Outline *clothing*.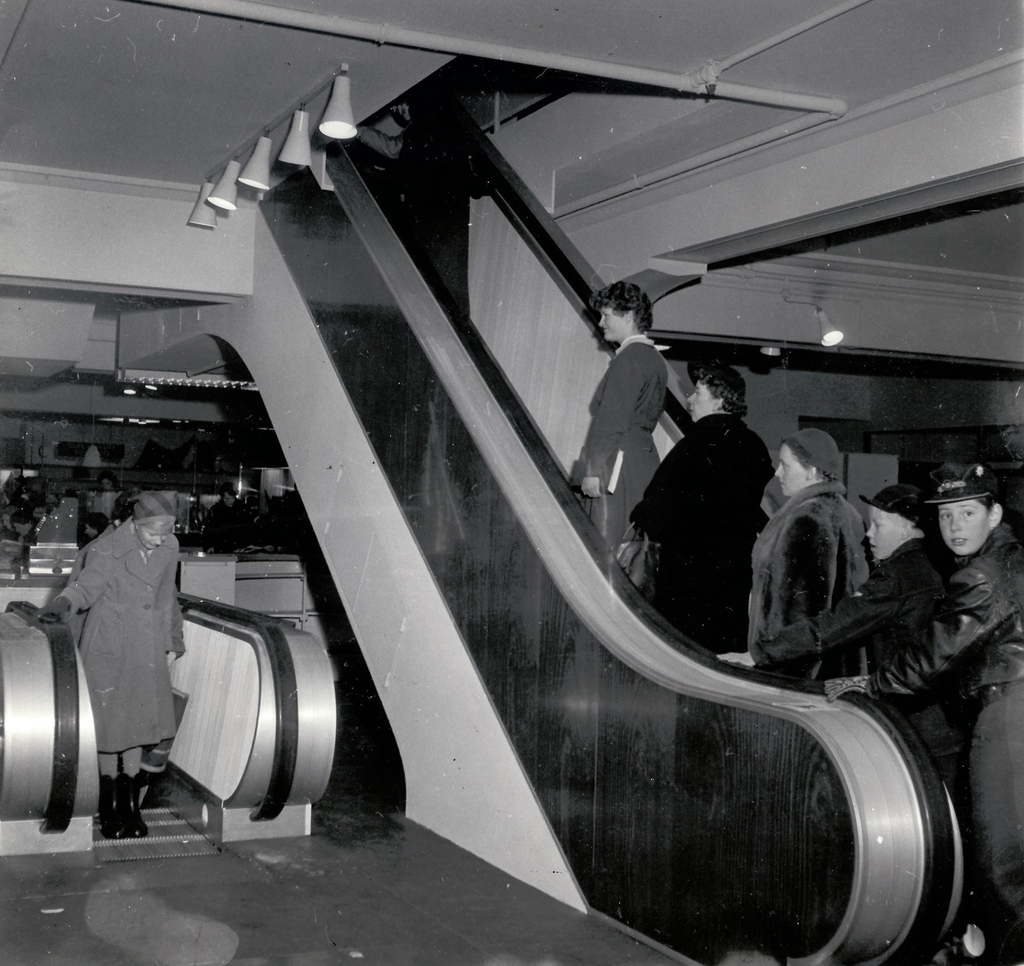
Outline: box(853, 530, 957, 729).
